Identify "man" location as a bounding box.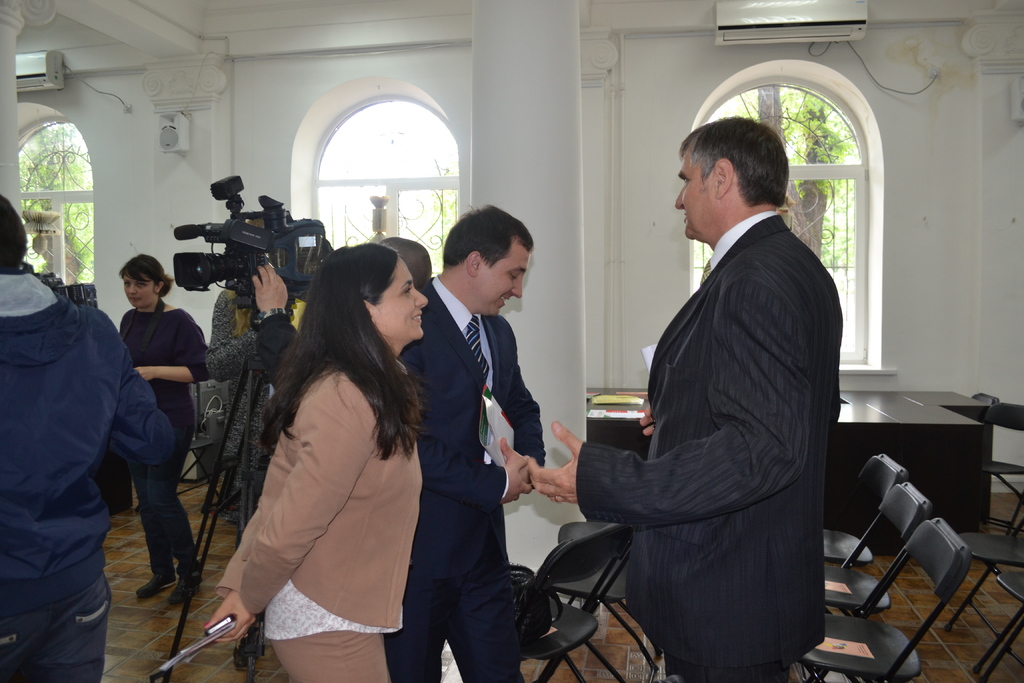
x1=570 y1=95 x2=851 y2=675.
